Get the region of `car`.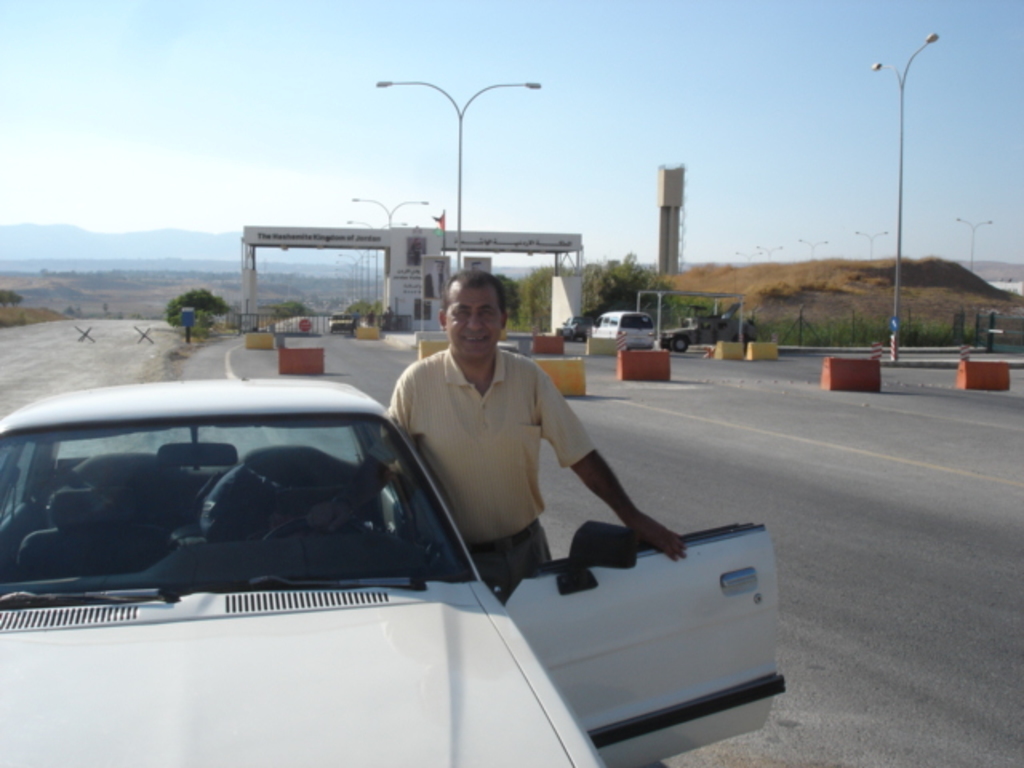
box(0, 378, 779, 766).
